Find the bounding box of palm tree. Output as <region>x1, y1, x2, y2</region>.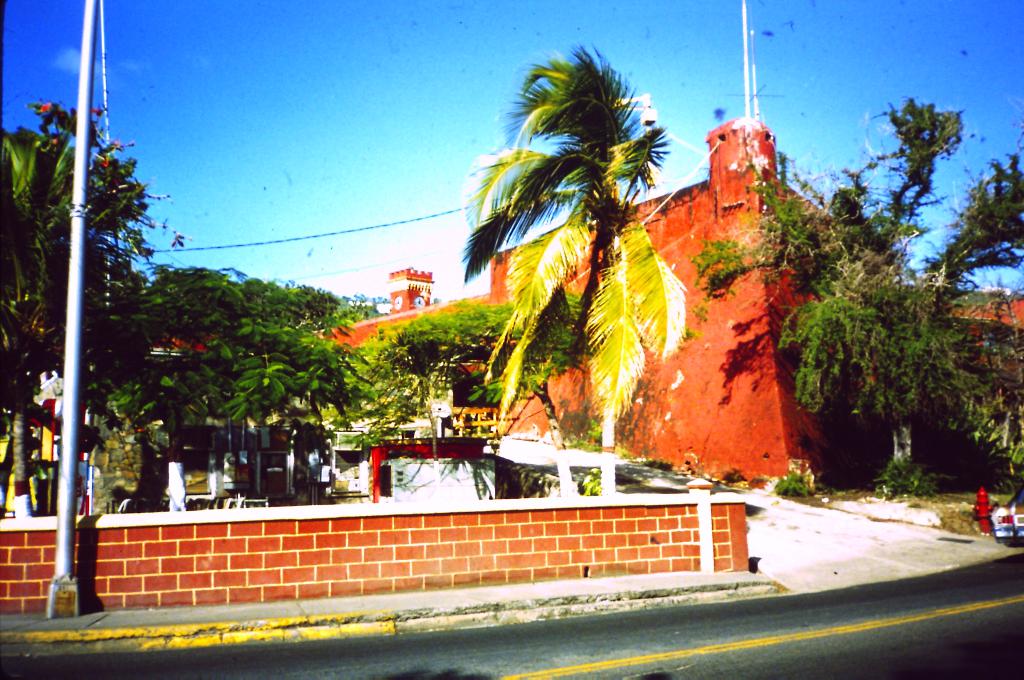
<region>28, 339, 189, 465</region>.
